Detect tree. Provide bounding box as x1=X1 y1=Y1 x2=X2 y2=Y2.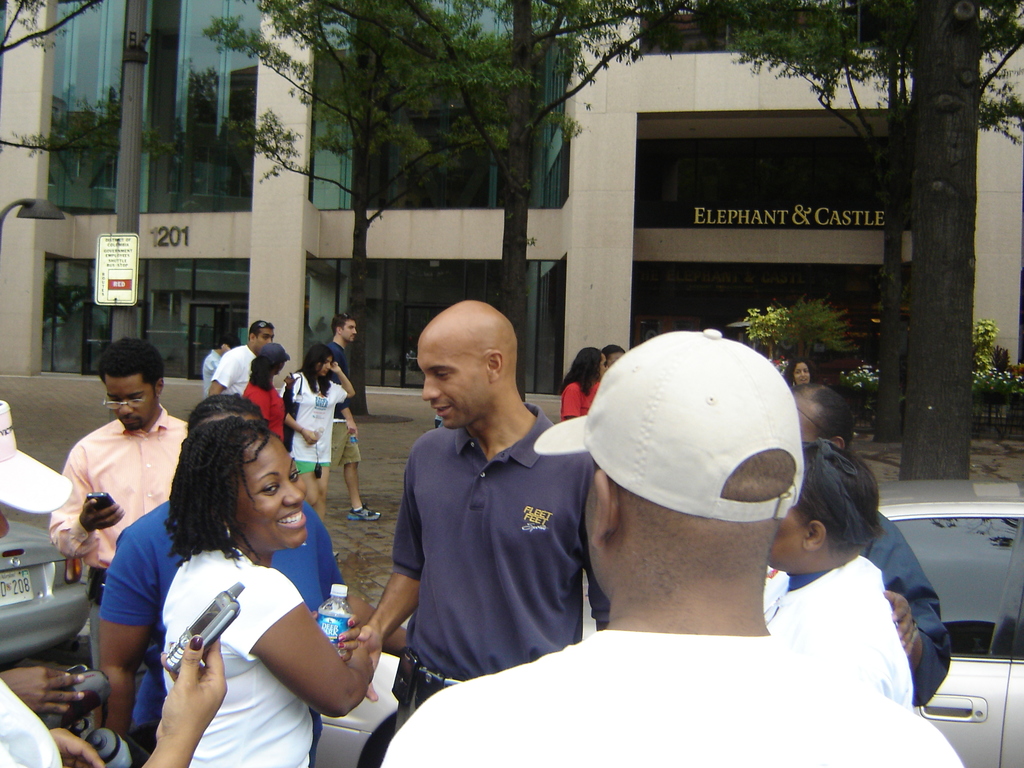
x1=716 y1=0 x2=1023 y2=446.
